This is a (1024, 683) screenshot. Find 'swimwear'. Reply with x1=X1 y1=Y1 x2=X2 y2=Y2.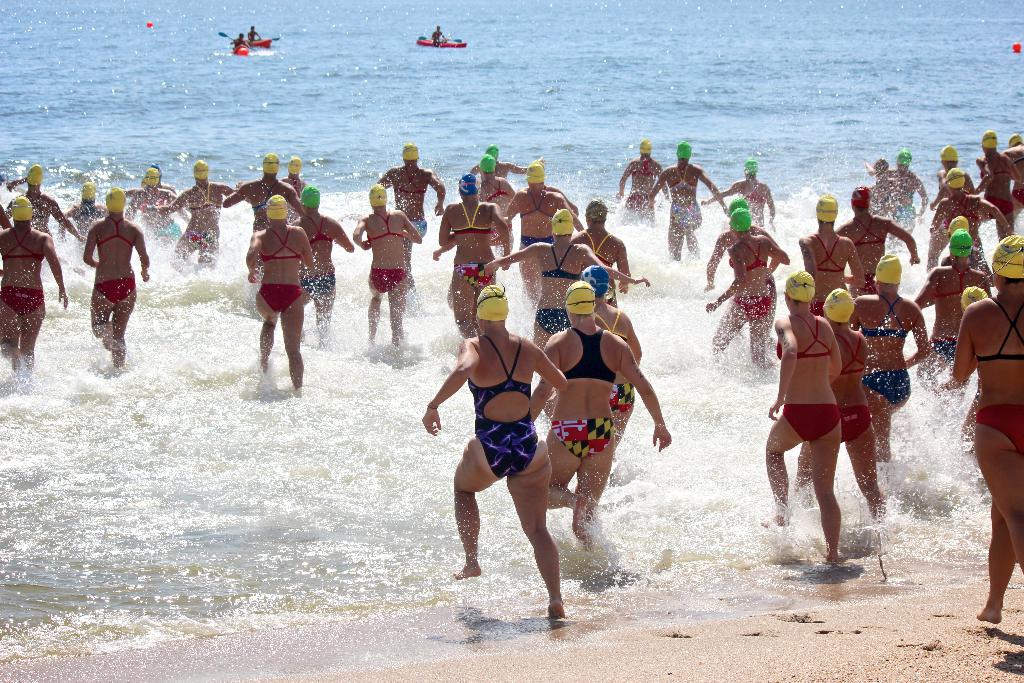
x1=783 y1=403 x2=843 y2=448.
